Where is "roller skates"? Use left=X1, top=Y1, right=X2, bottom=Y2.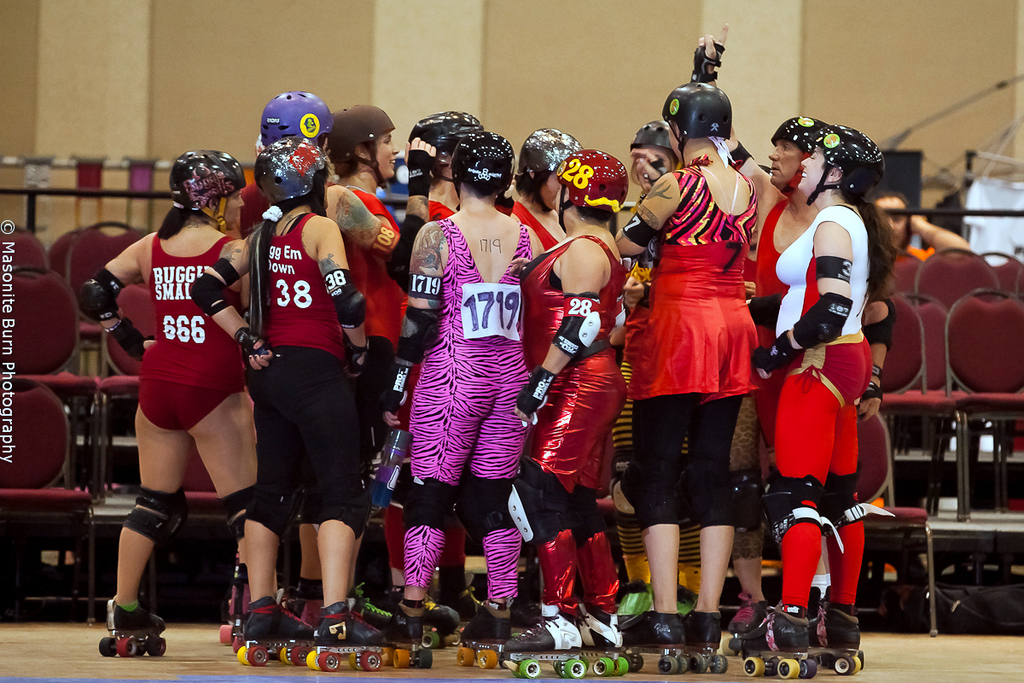
left=730, top=601, right=821, bottom=680.
